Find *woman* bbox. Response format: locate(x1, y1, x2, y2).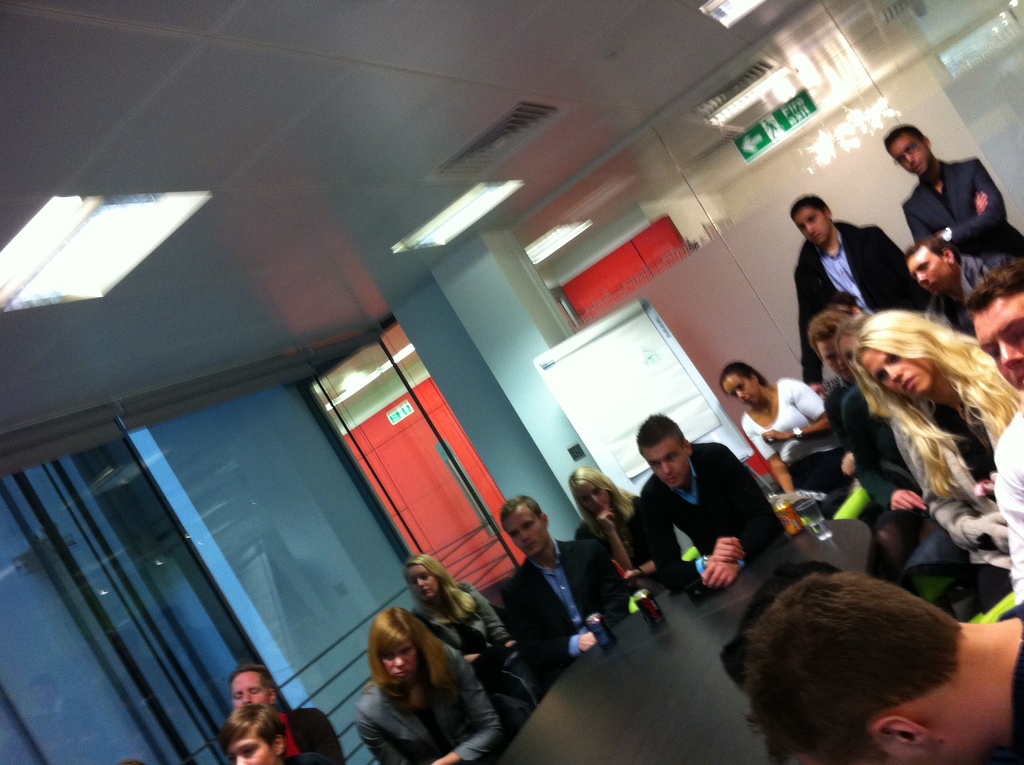
locate(831, 311, 918, 545).
